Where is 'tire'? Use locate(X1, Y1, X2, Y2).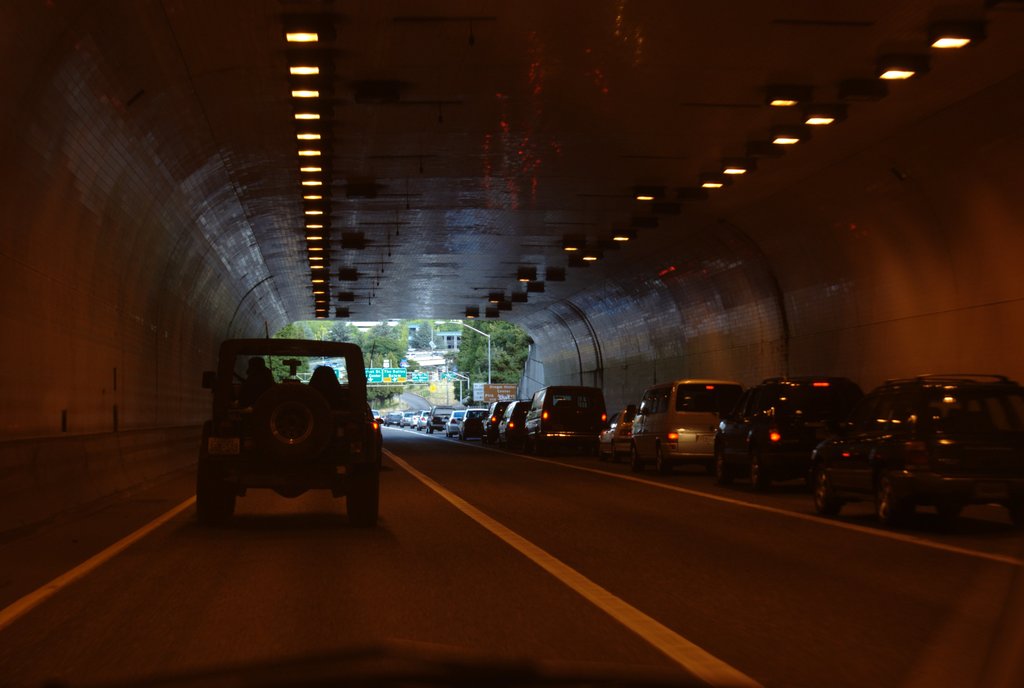
locate(406, 422, 416, 433).
